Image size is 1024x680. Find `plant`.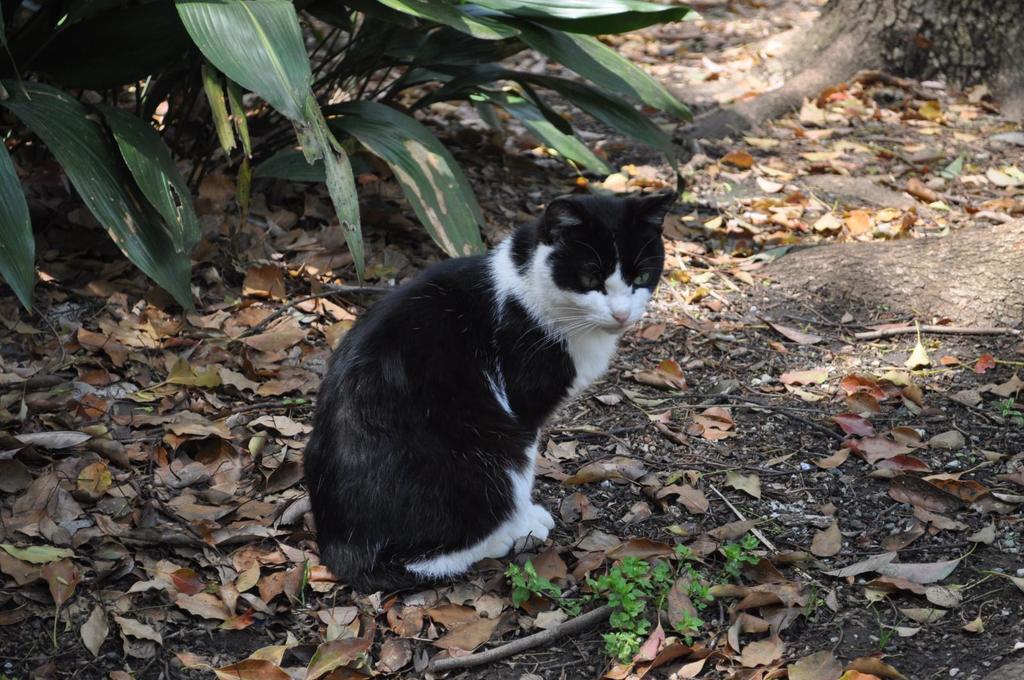
Rect(726, 537, 760, 580).
